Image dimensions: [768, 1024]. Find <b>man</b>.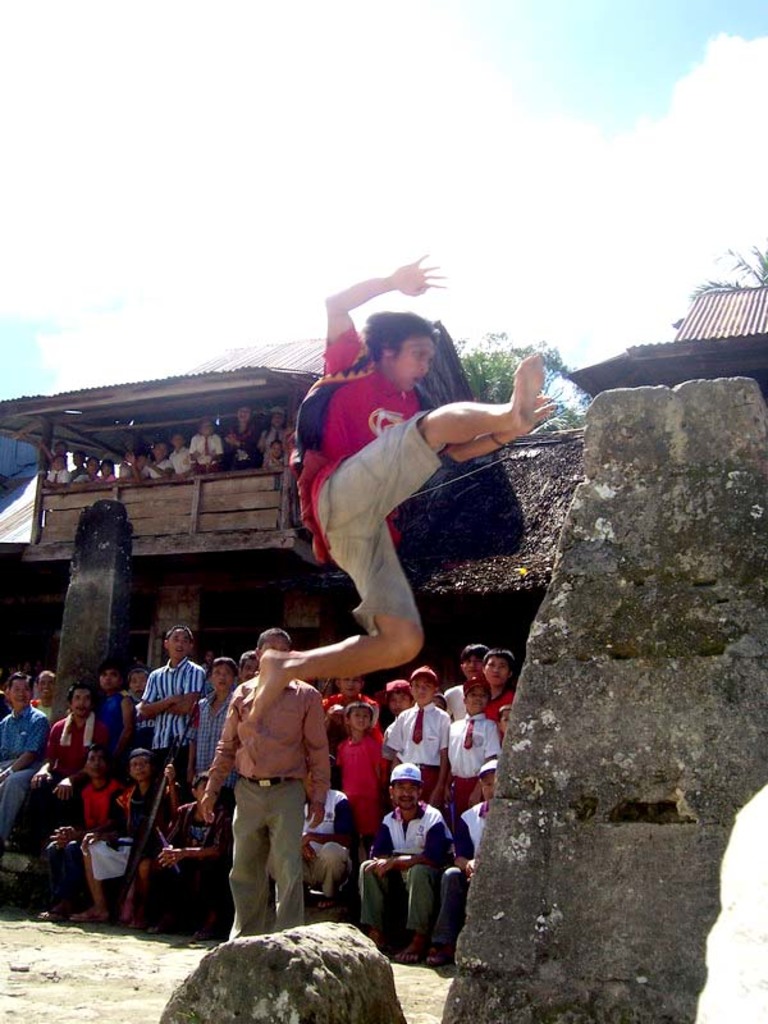
[196,627,335,937].
